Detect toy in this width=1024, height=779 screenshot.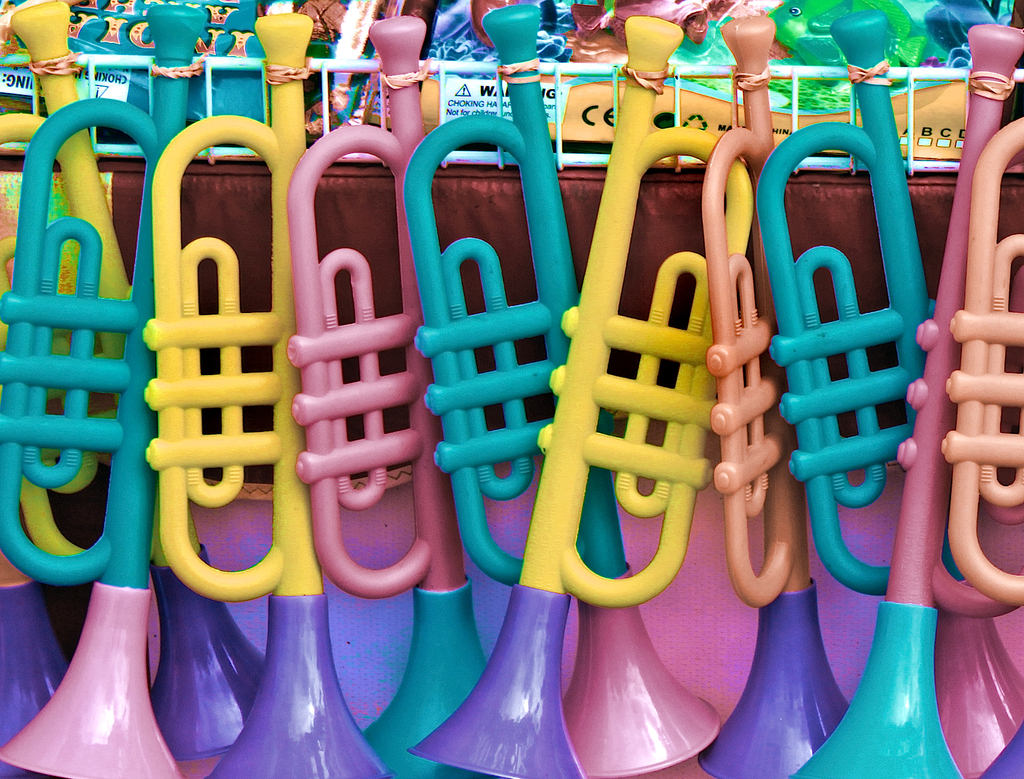
Detection: BBox(286, 19, 484, 776).
